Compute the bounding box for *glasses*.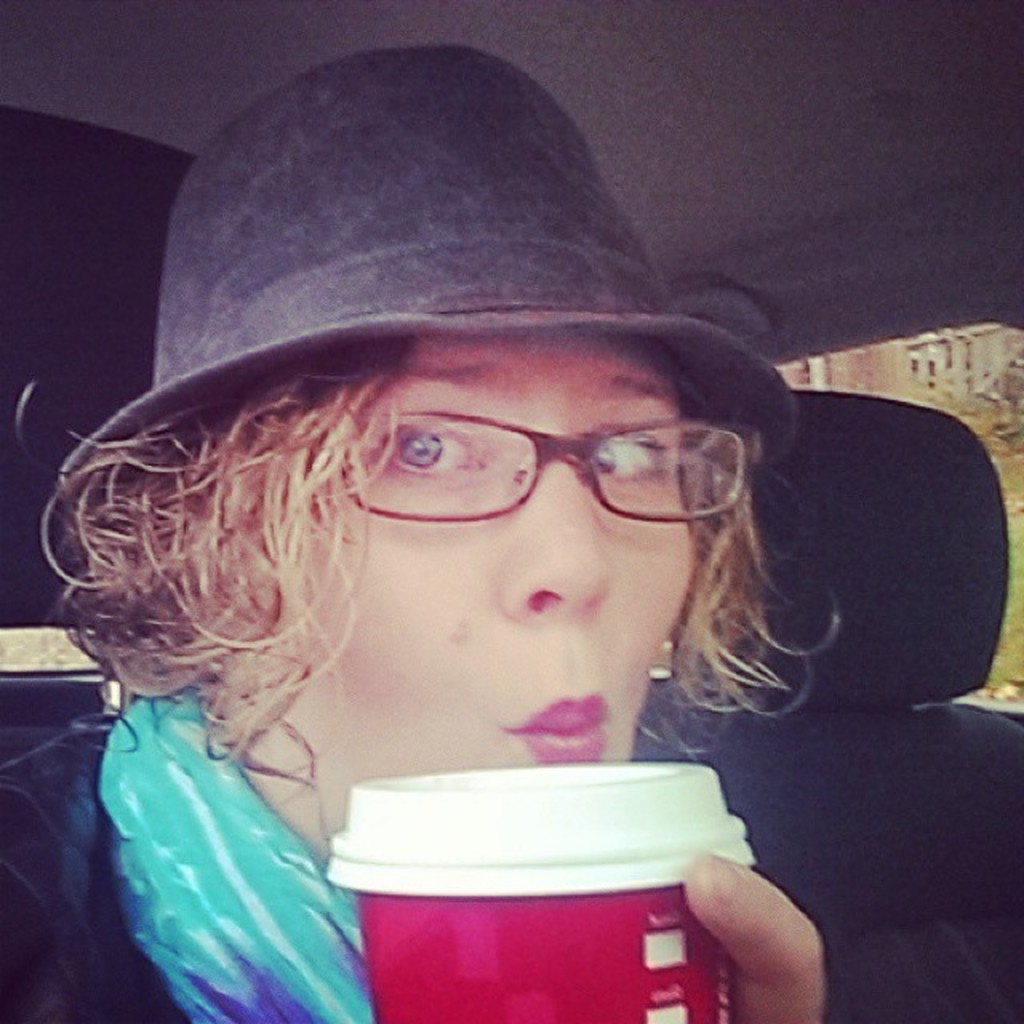
(342,406,763,520).
